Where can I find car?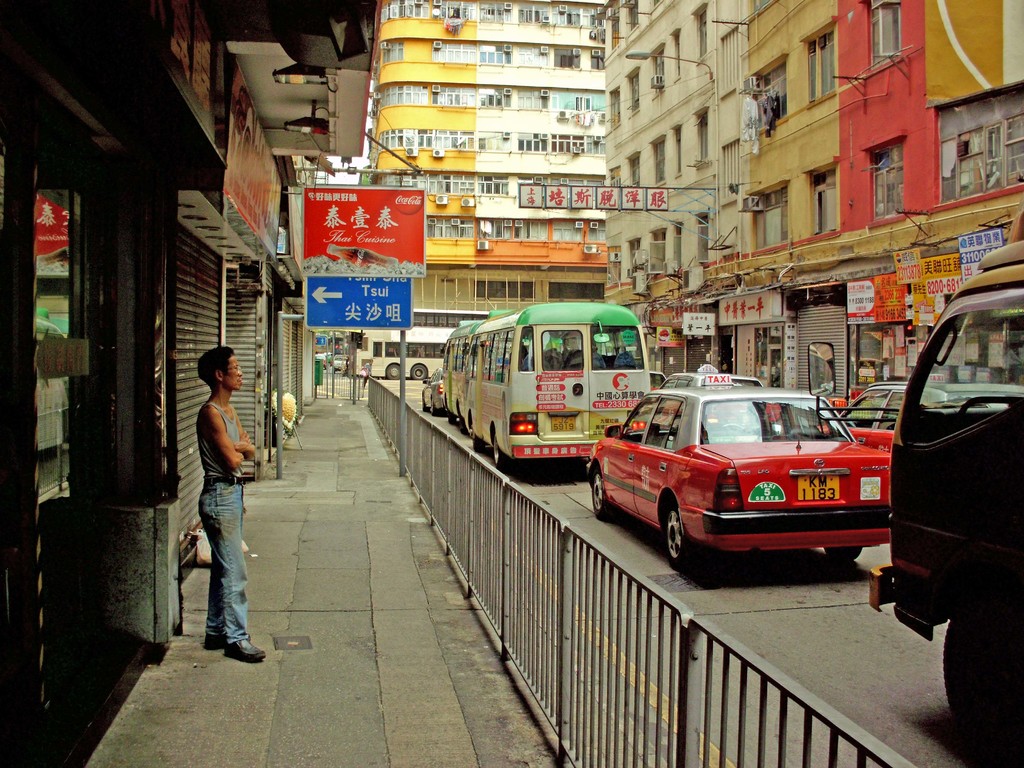
You can find it at x1=334 y1=353 x2=349 y2=372.
